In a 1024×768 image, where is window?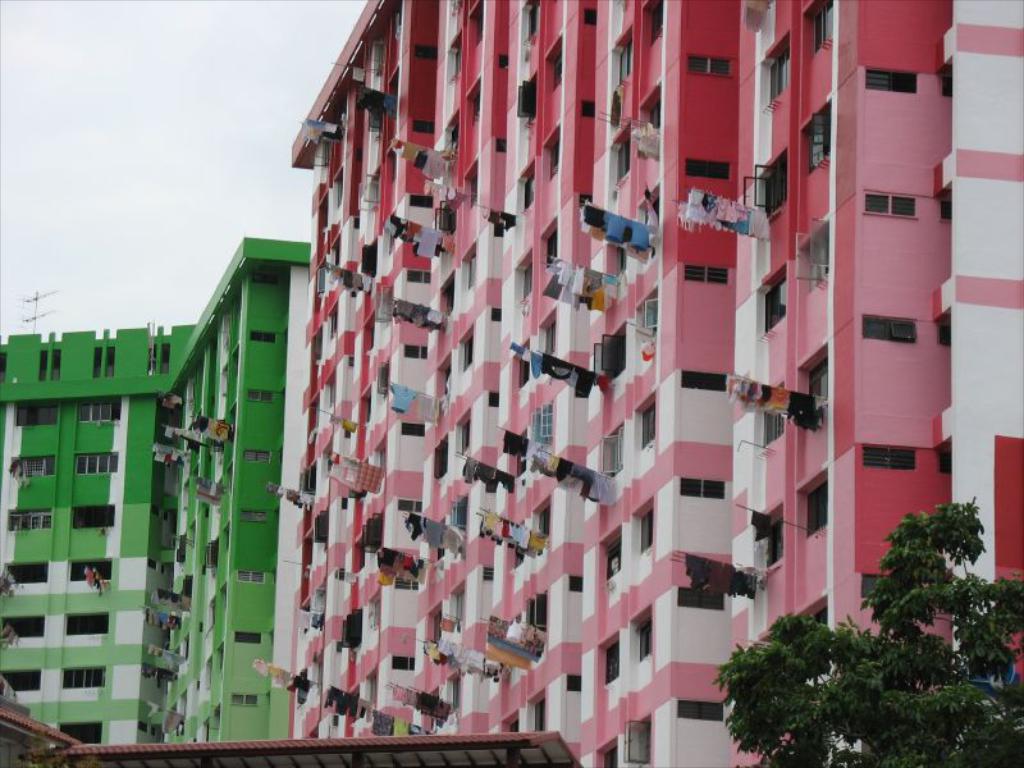
Rect(9, 453, 54, 479).
